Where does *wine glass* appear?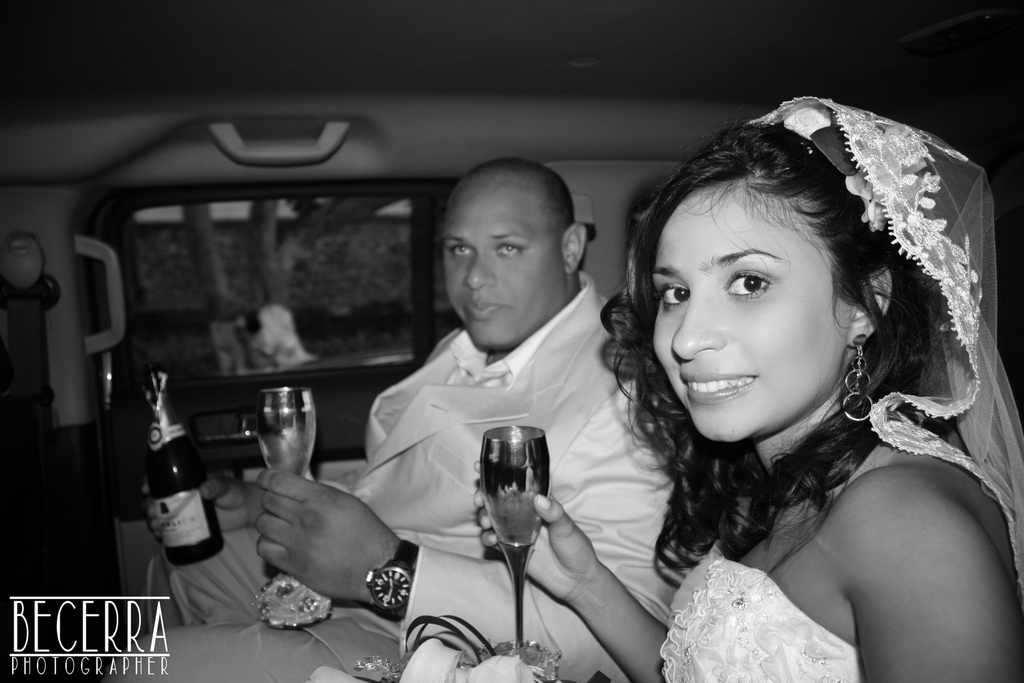
Appears at bbox=[255, 381, 333, 620].
